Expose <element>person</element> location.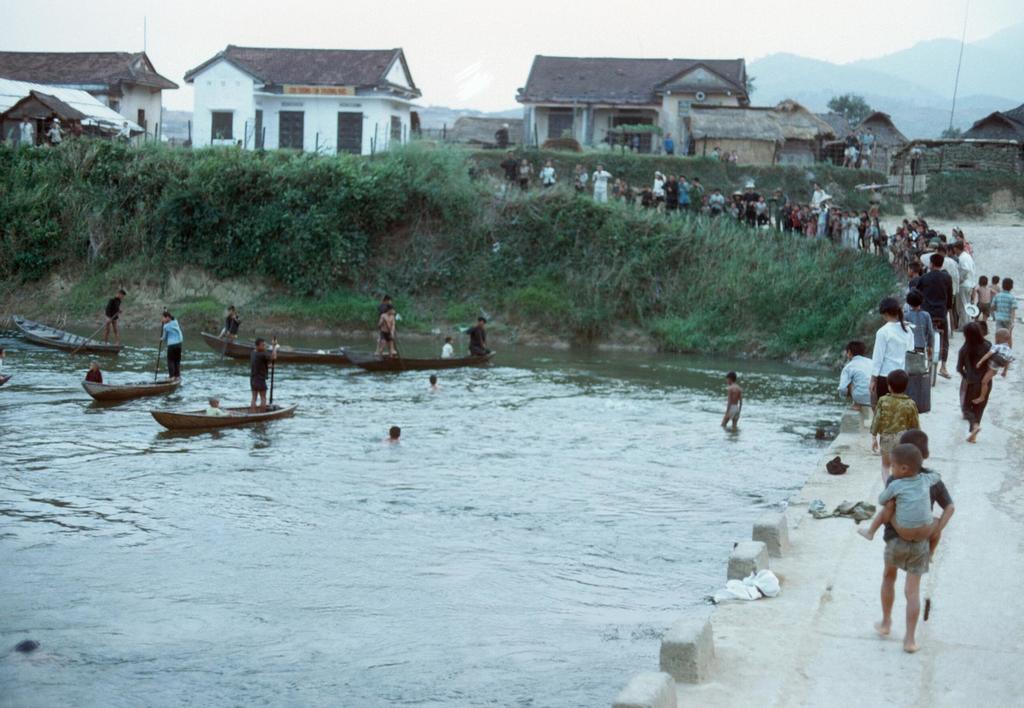
Exposed at 457:313:493:358.
